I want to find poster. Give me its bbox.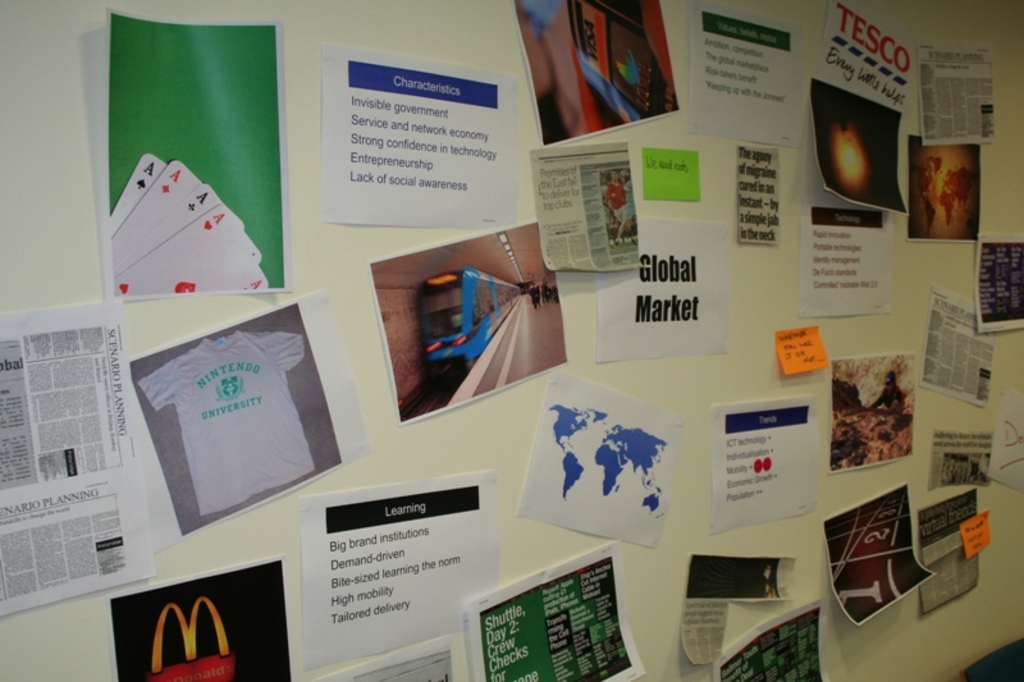
914:46:995:142.
